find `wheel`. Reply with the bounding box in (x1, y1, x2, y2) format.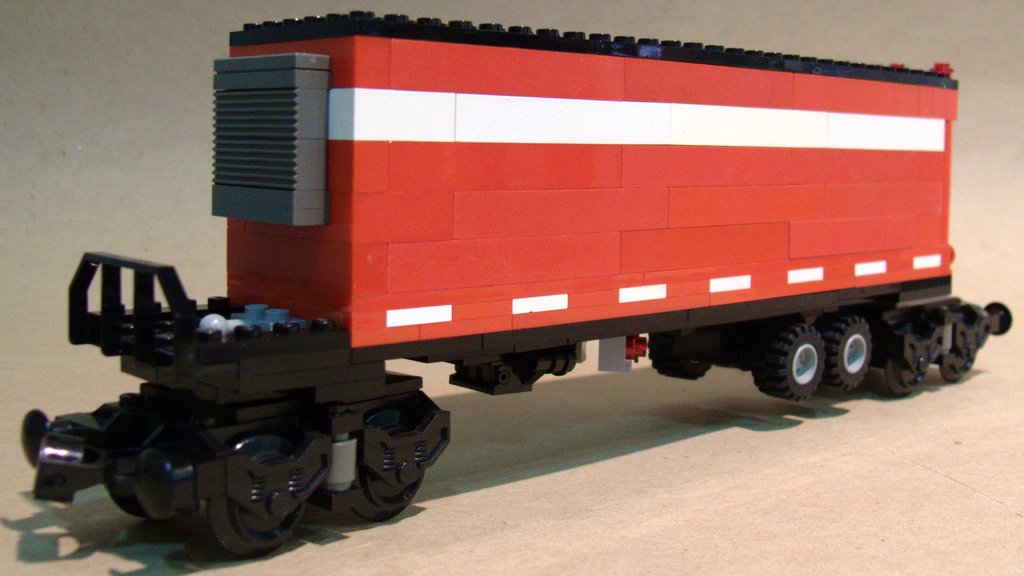
(760, 313, 852, 392).
